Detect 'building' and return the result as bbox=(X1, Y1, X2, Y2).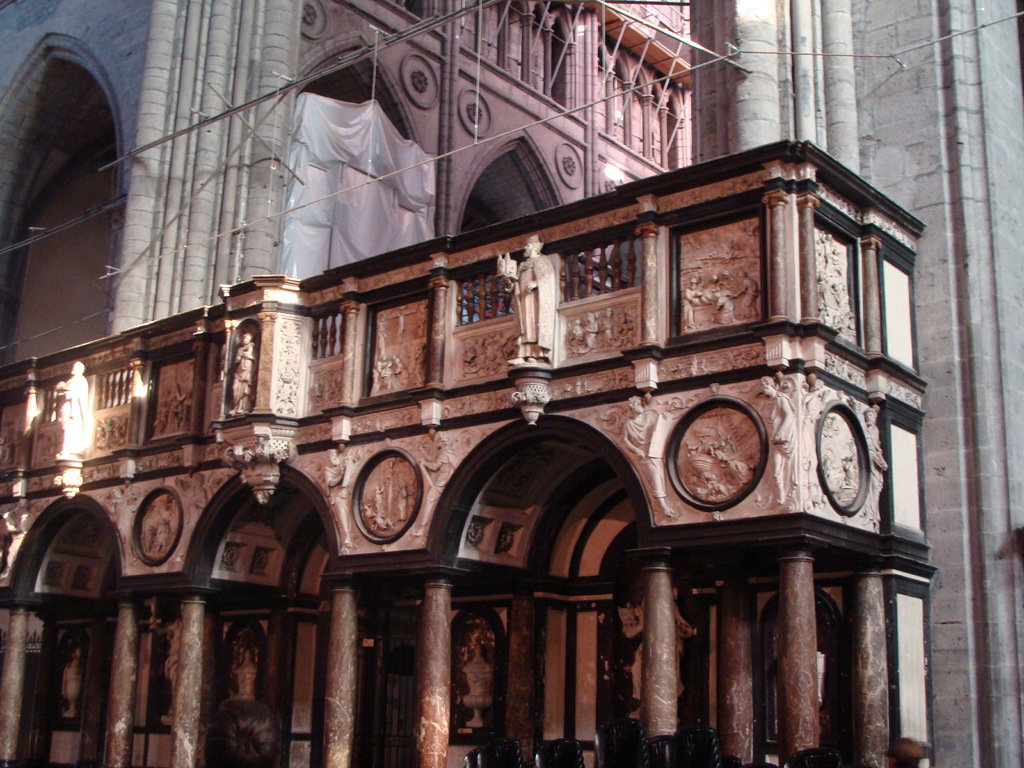
bbox=(0, 0, 1023, 767).
